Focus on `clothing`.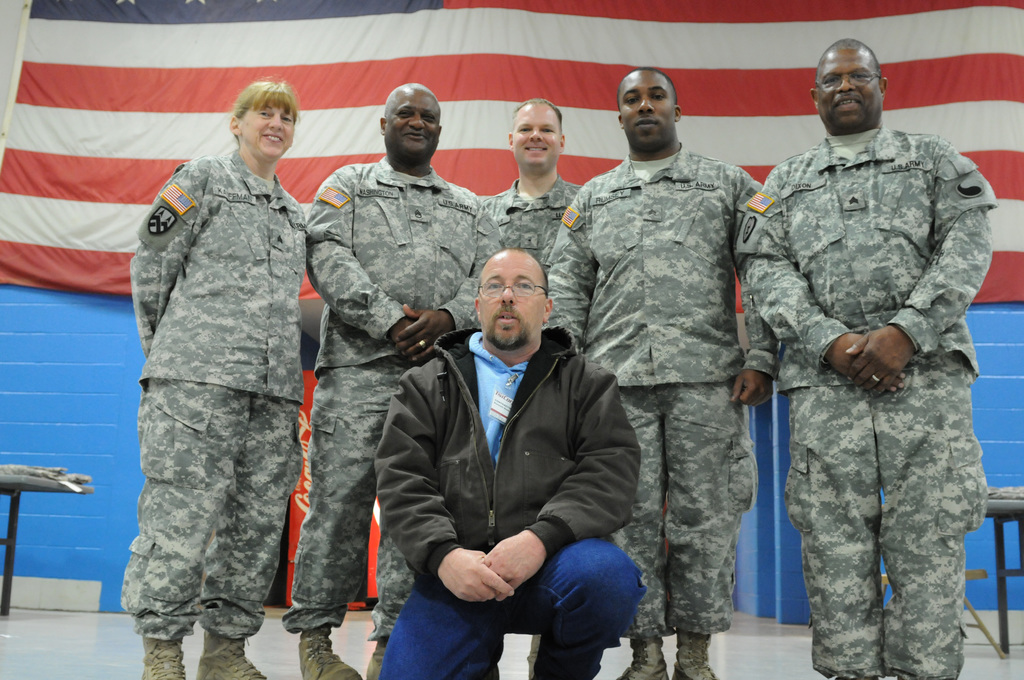
Focused at box=[732, 115, 1005, 679].
